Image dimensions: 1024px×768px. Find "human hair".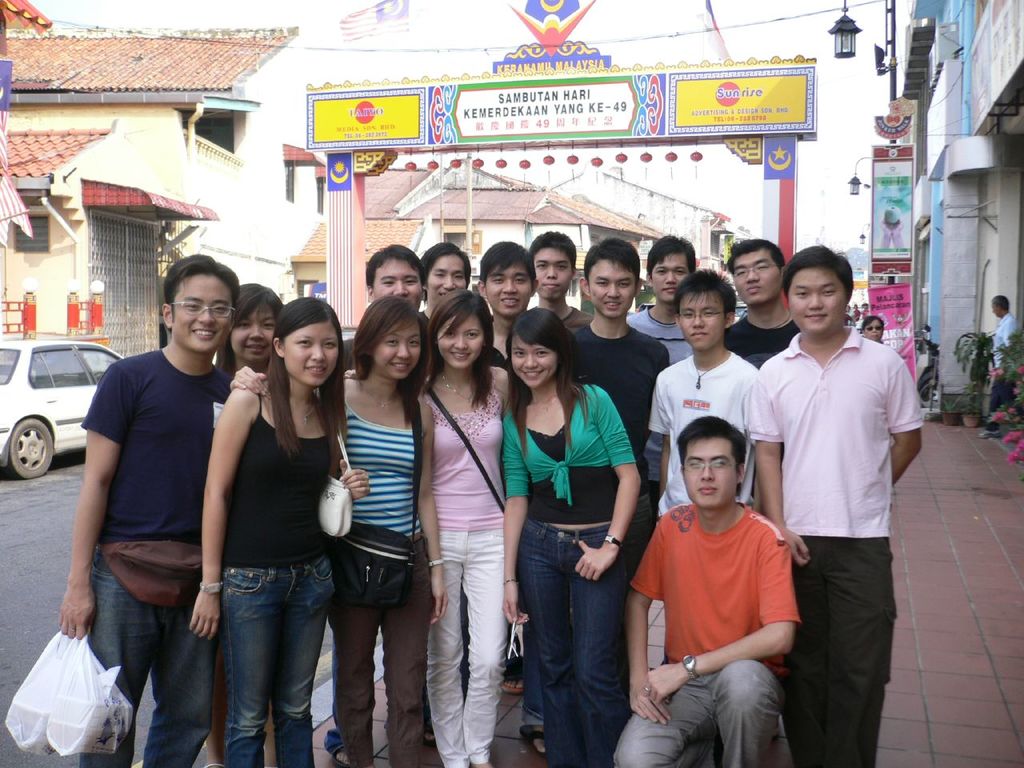
(992,293,1010,311).
